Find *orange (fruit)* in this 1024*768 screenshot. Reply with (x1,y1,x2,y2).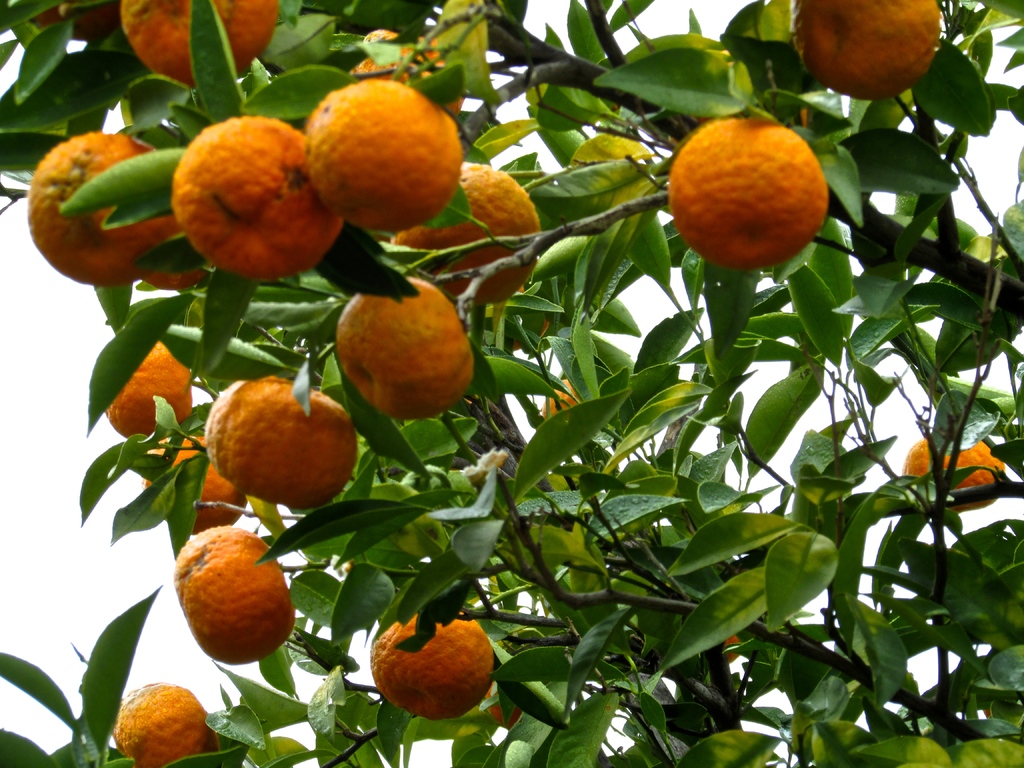
(179,116,342,270).
